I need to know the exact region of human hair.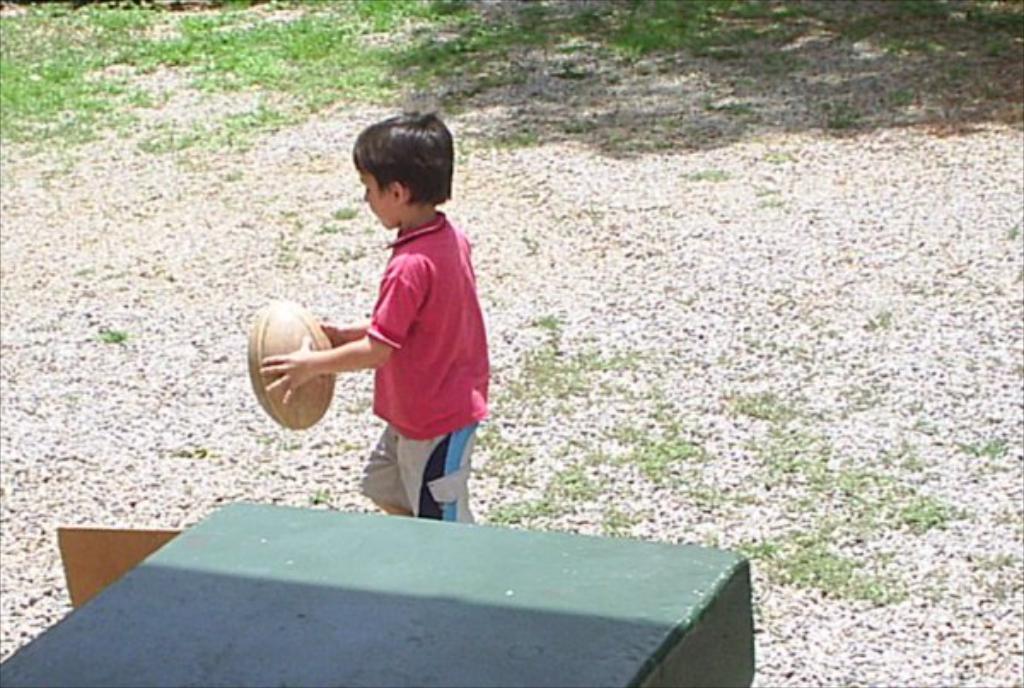
Region: {"left": 341, "top": 108, "right": 447, "bottom": 225}.
